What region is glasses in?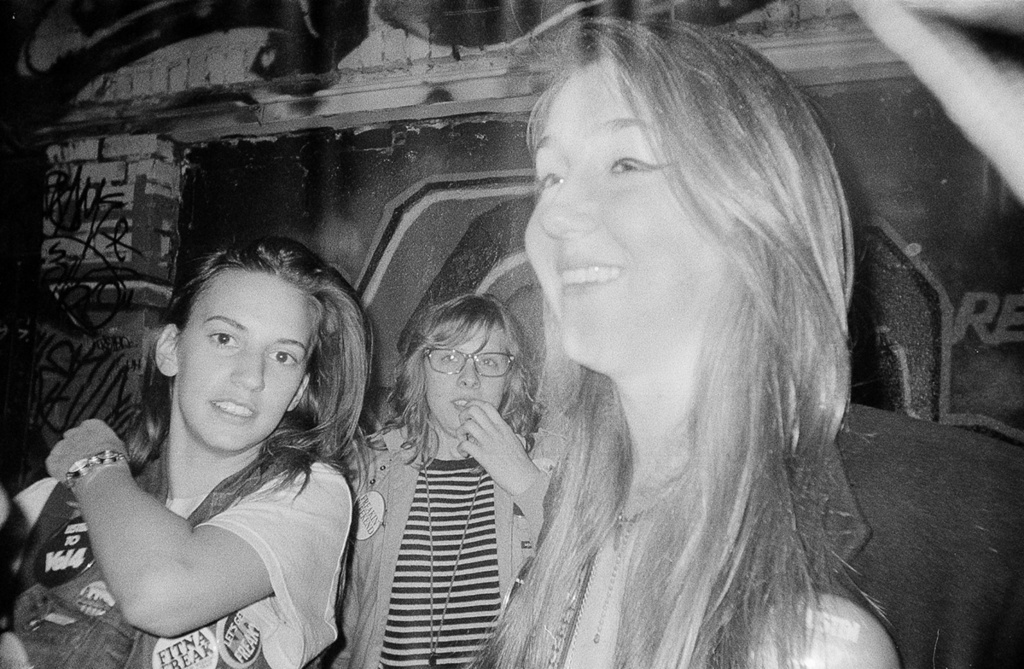
[left=425, top=342, right=513, bottom=381].
